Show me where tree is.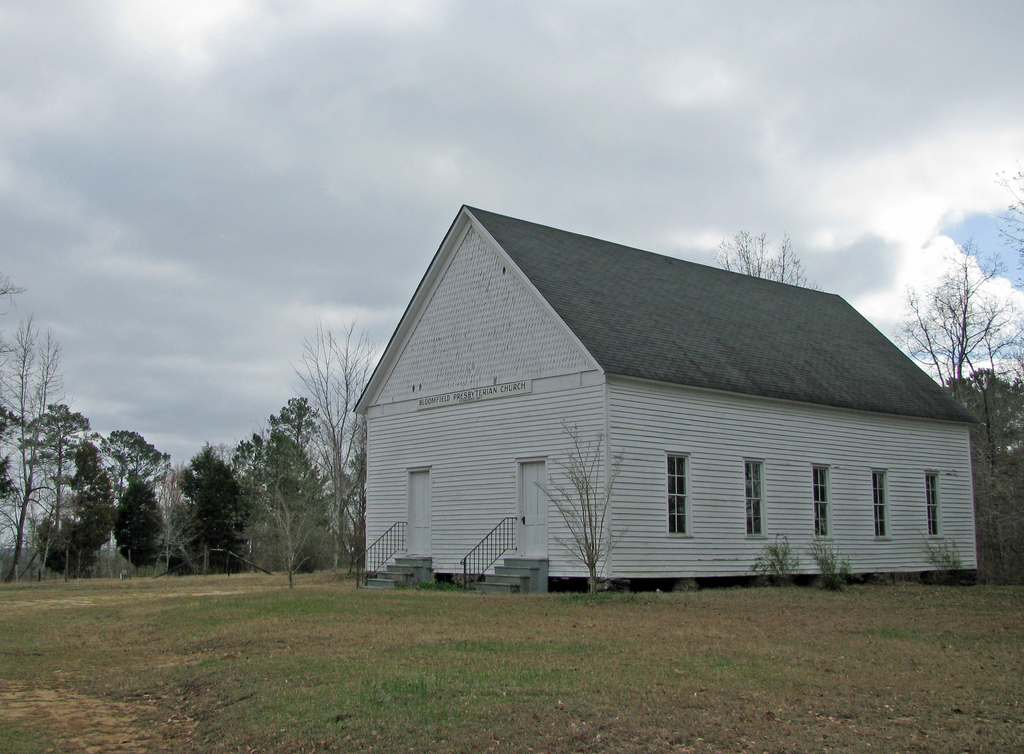
tree is at detection(271, 320, 376, 571).
